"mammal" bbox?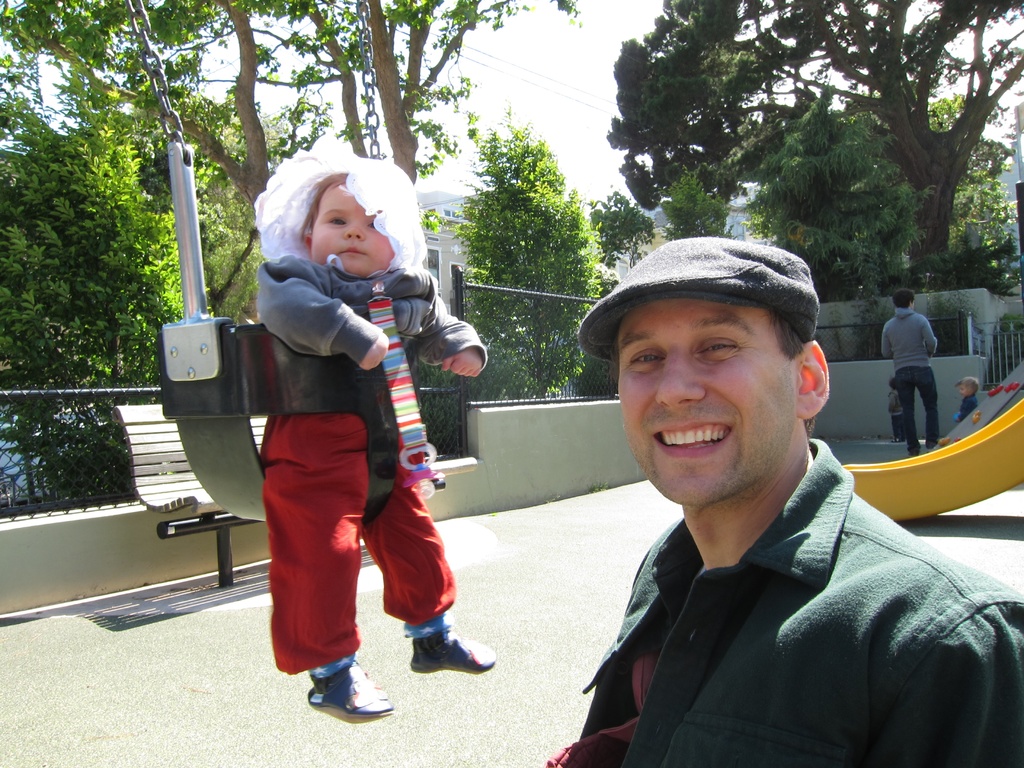
left=257, top=127, right=491, bottom=725
